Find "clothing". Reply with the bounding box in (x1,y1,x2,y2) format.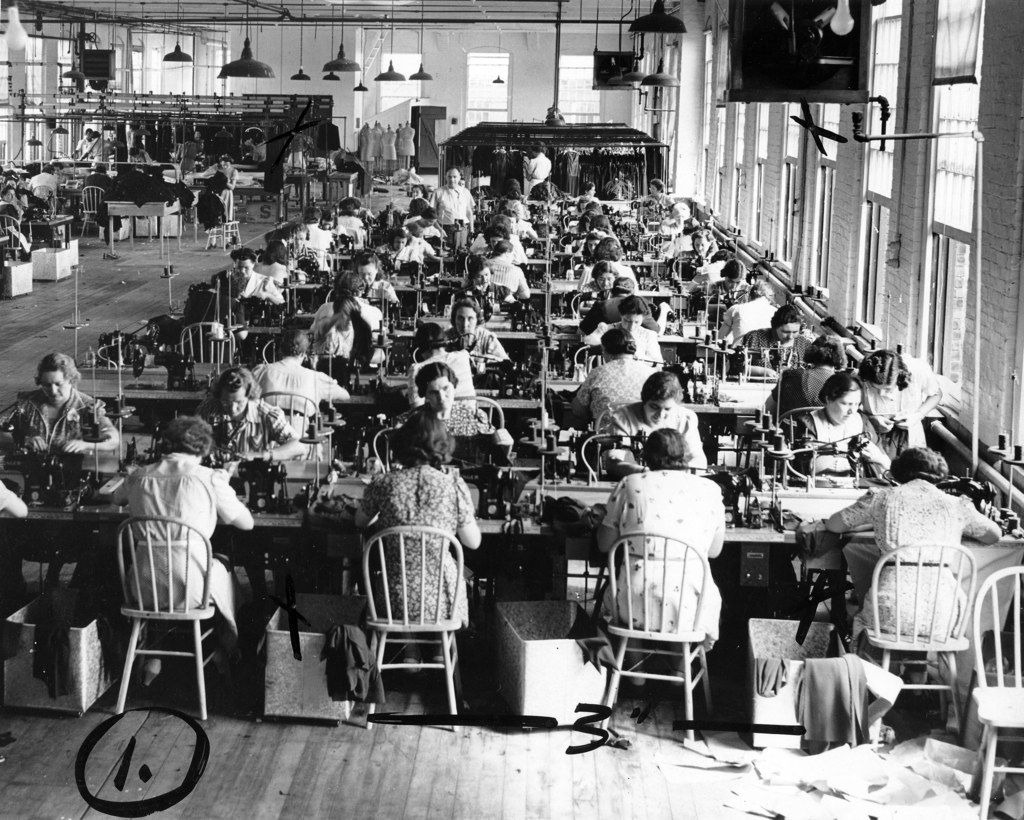
(786,401,892,484).
